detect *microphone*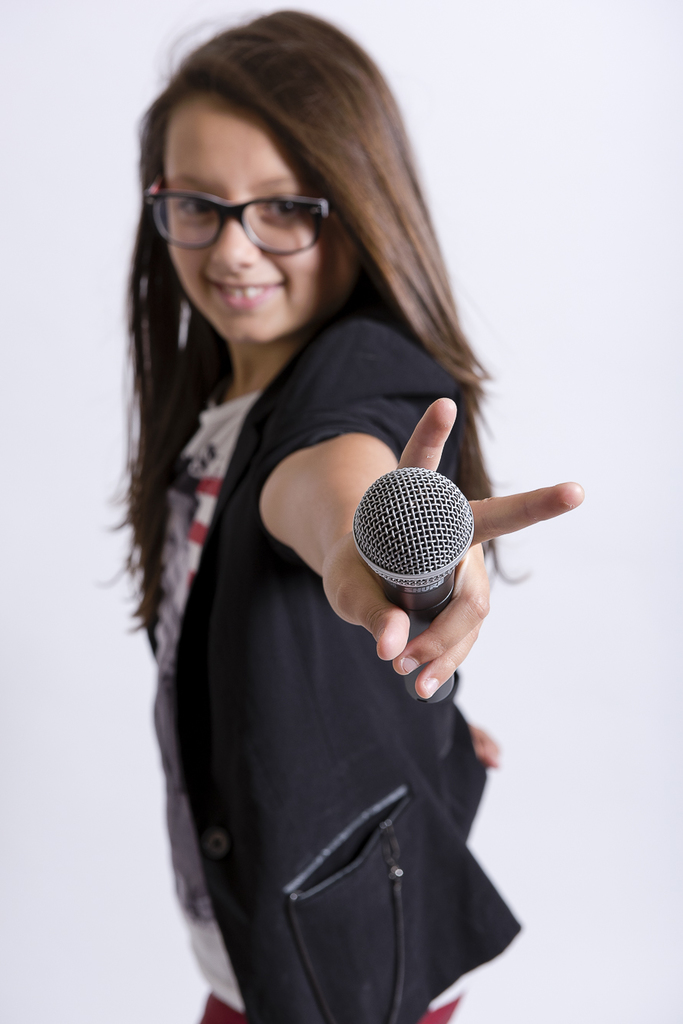
pyautogui.locateOnScreen(349, 463, 477, 704)
